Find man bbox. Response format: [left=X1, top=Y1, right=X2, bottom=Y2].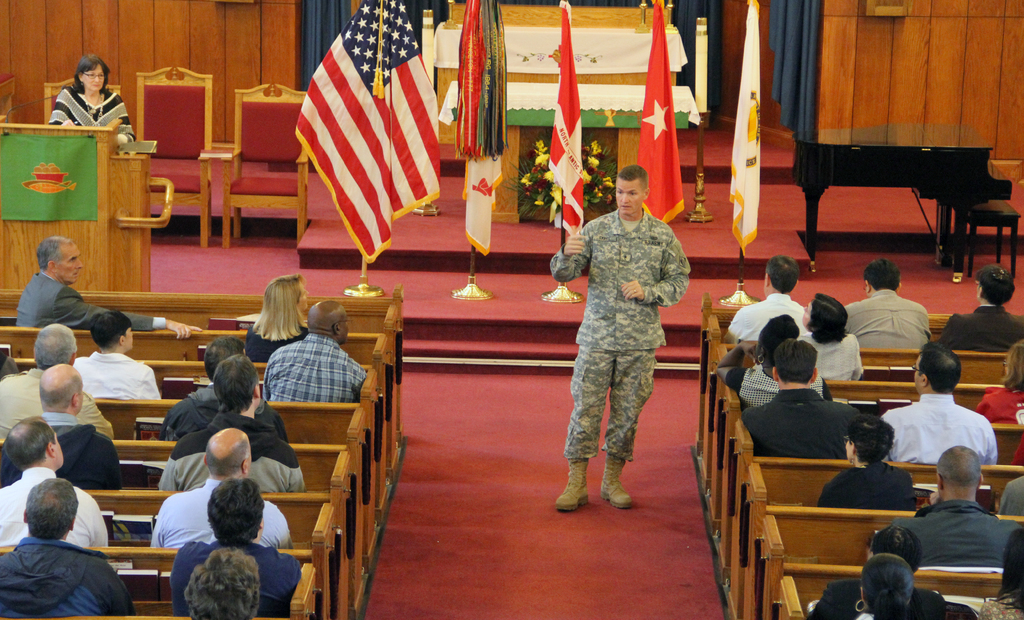
[left=552, top=164, right=693, bottom=516].
